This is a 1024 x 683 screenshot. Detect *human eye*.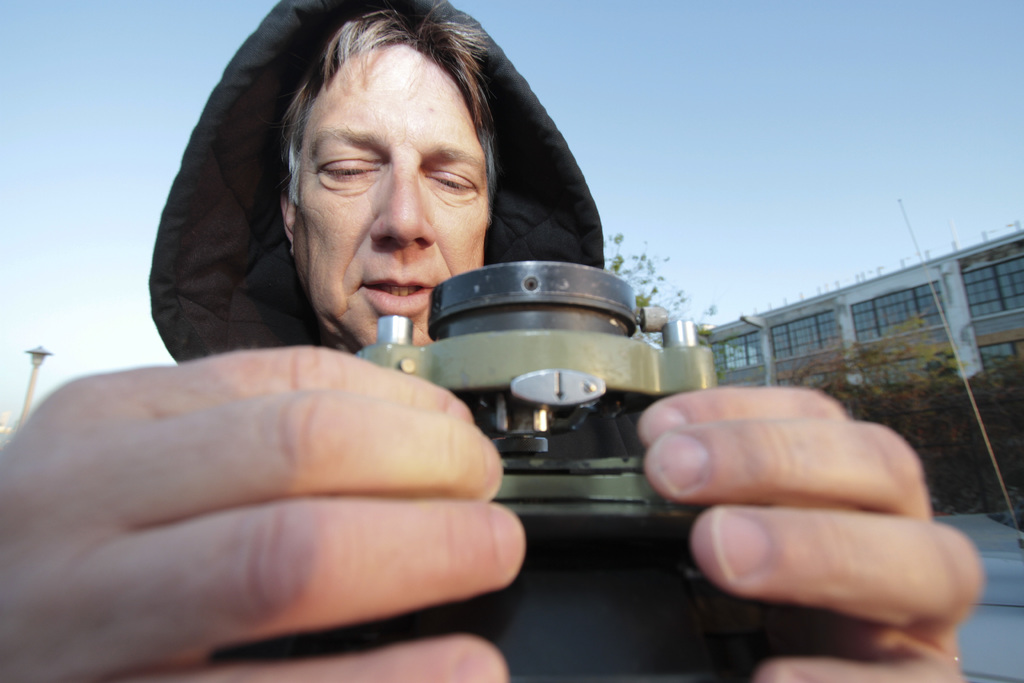
<box>296,131,385,193</box>.
